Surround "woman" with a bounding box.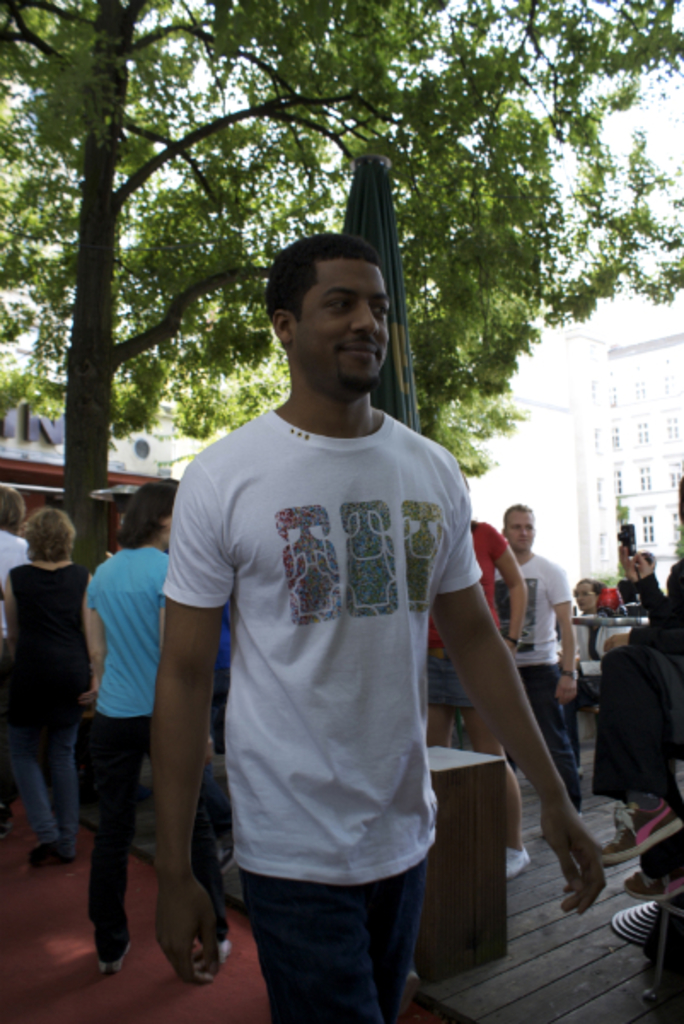
region(0, 505, 101, 889).
